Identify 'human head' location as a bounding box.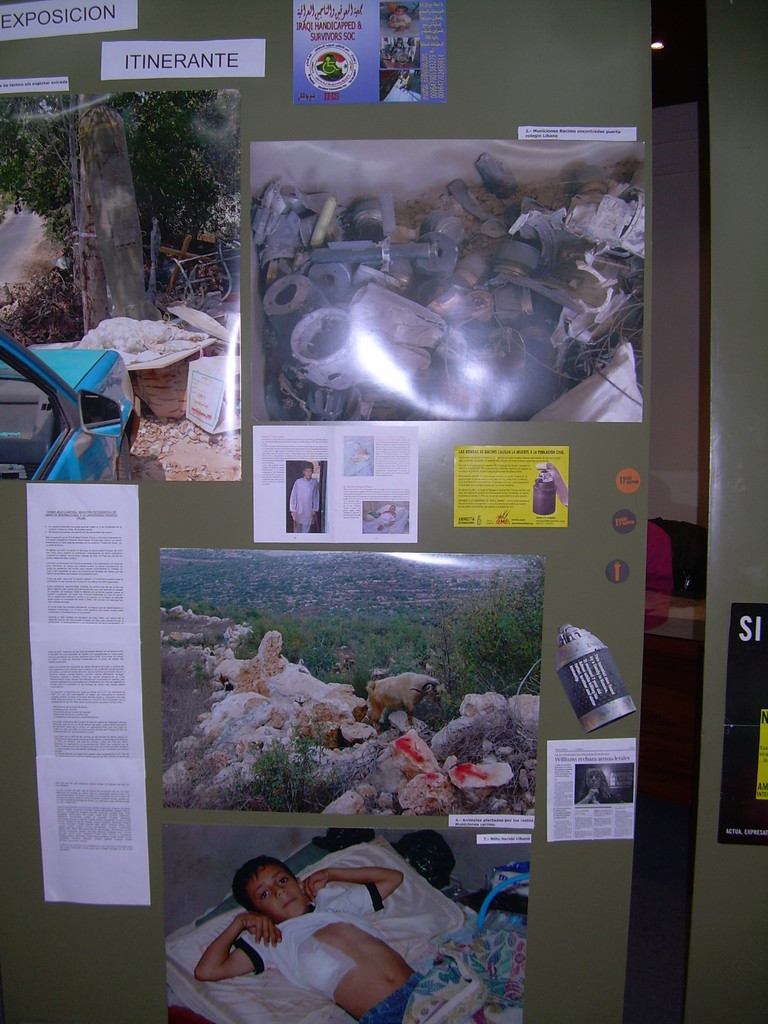
box(222, 859, 310, 935).
